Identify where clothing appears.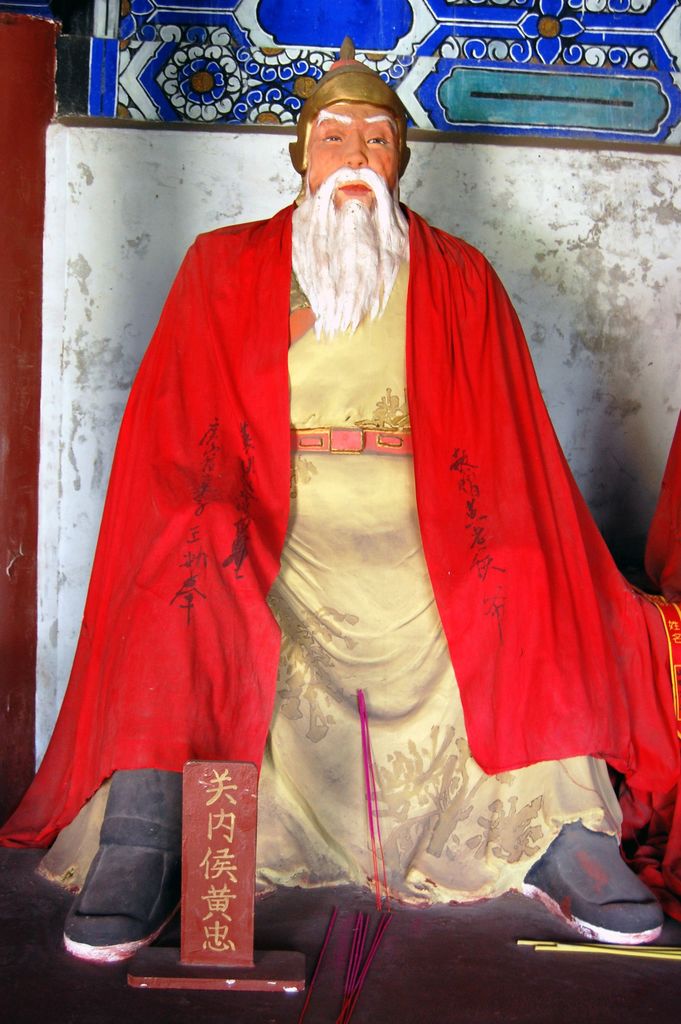
Appears at (left=0, top=191, right=680, bottom=925).
